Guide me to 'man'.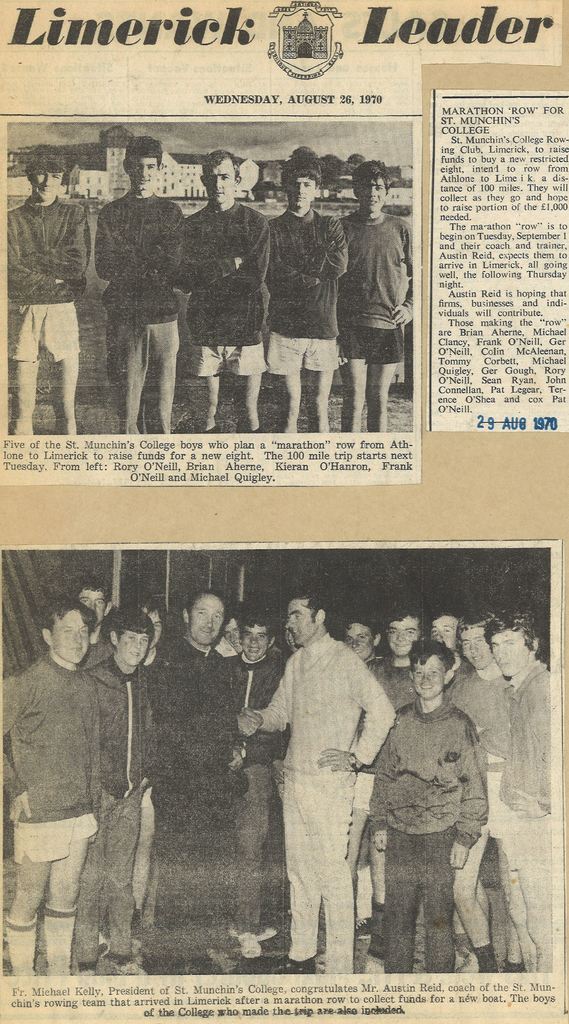
Guidance: Rect(0, 581, 557, 975).
